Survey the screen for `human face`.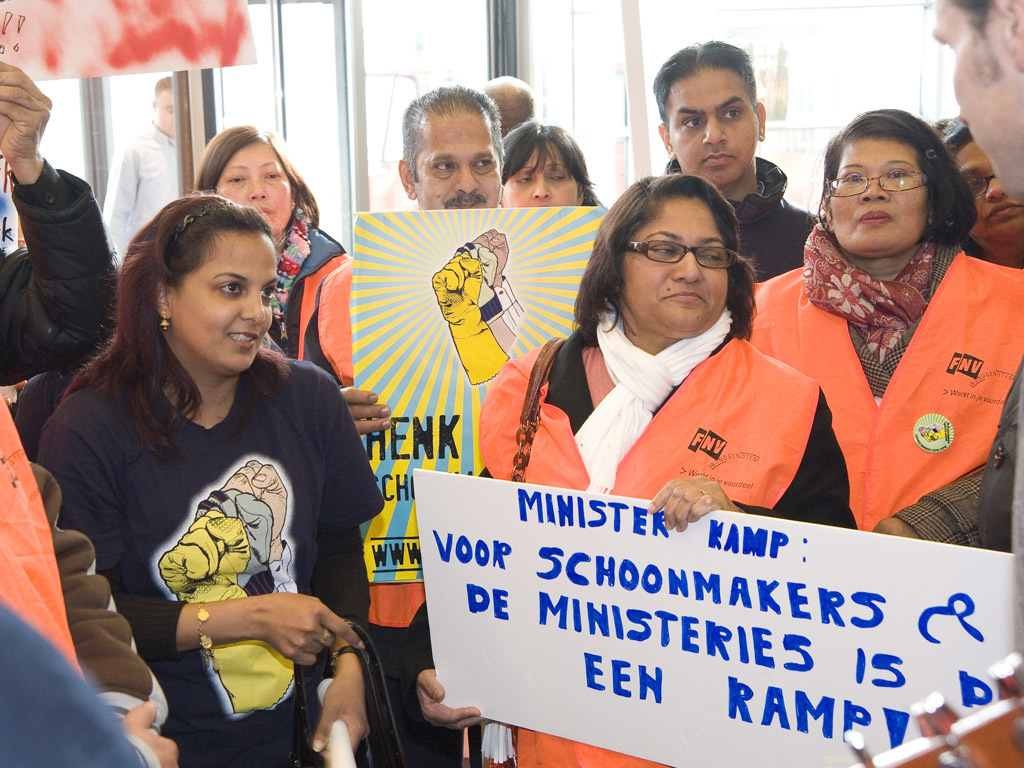
Survey found: locate(928, 1, 1022, 202).
